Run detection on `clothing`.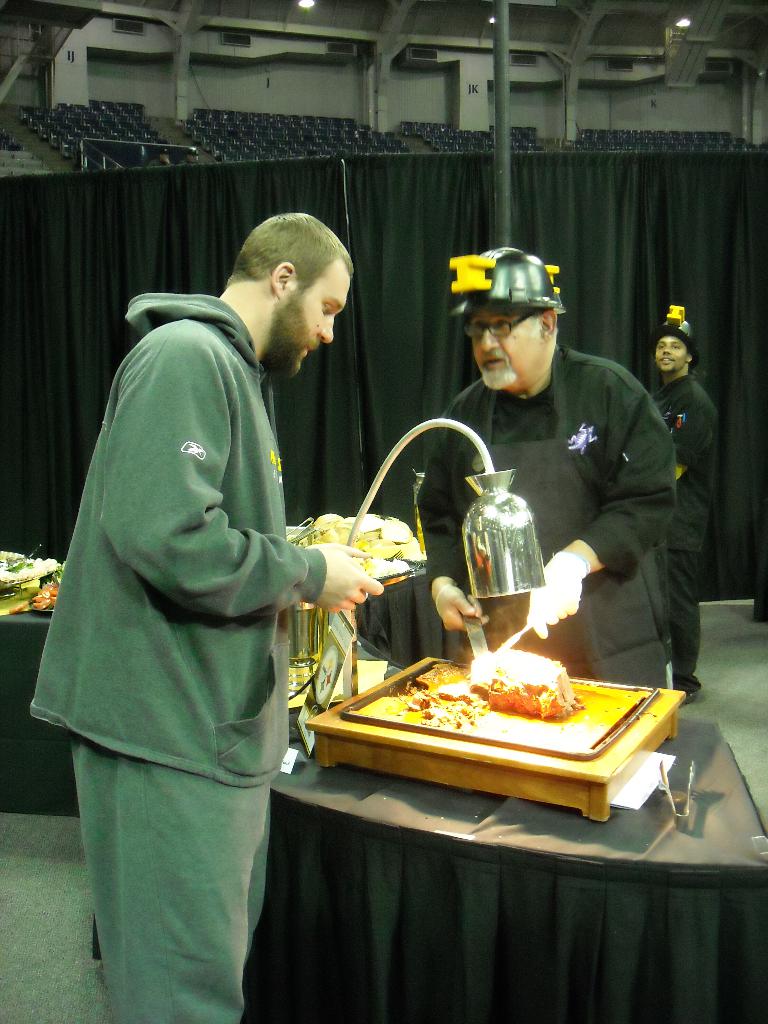
Result: <box>415,340,674,688</box>.
